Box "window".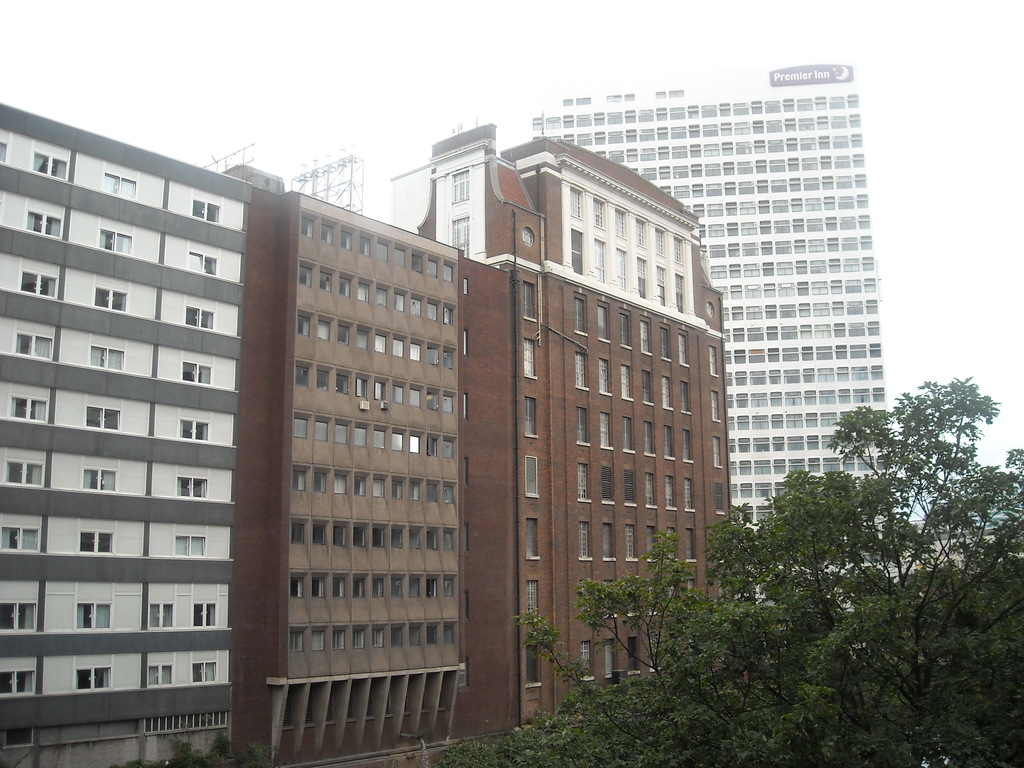
[left=769, top=347, right=779, bottom=363].
